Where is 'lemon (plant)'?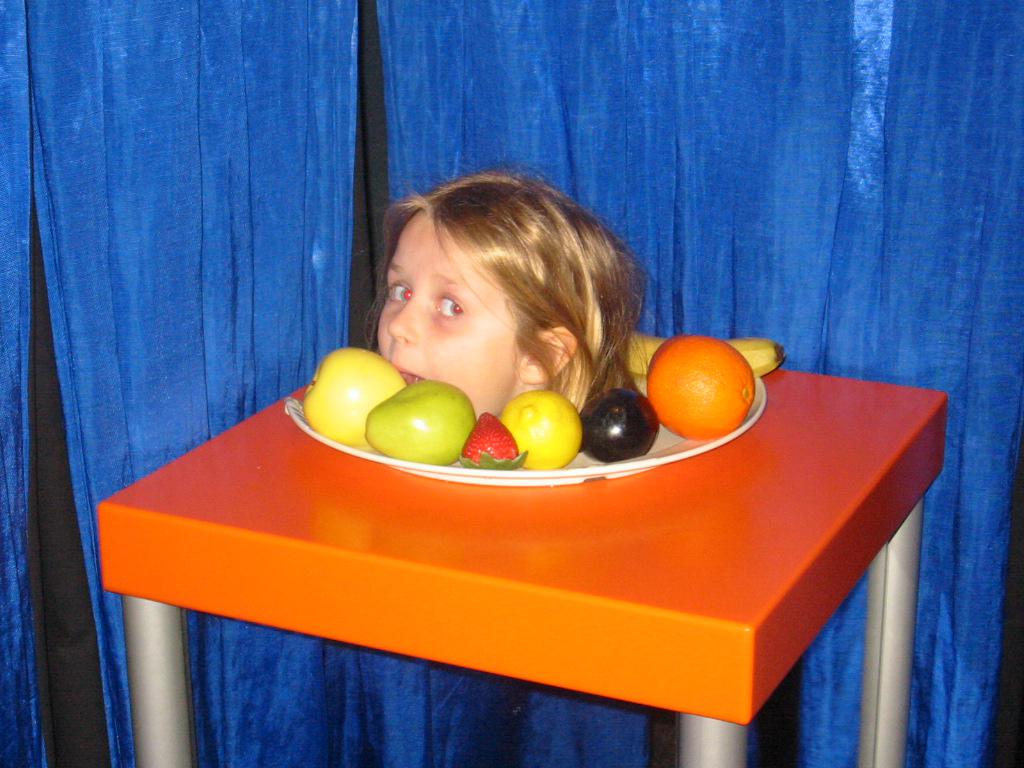
bbox=[498, 386, 581, 464].
